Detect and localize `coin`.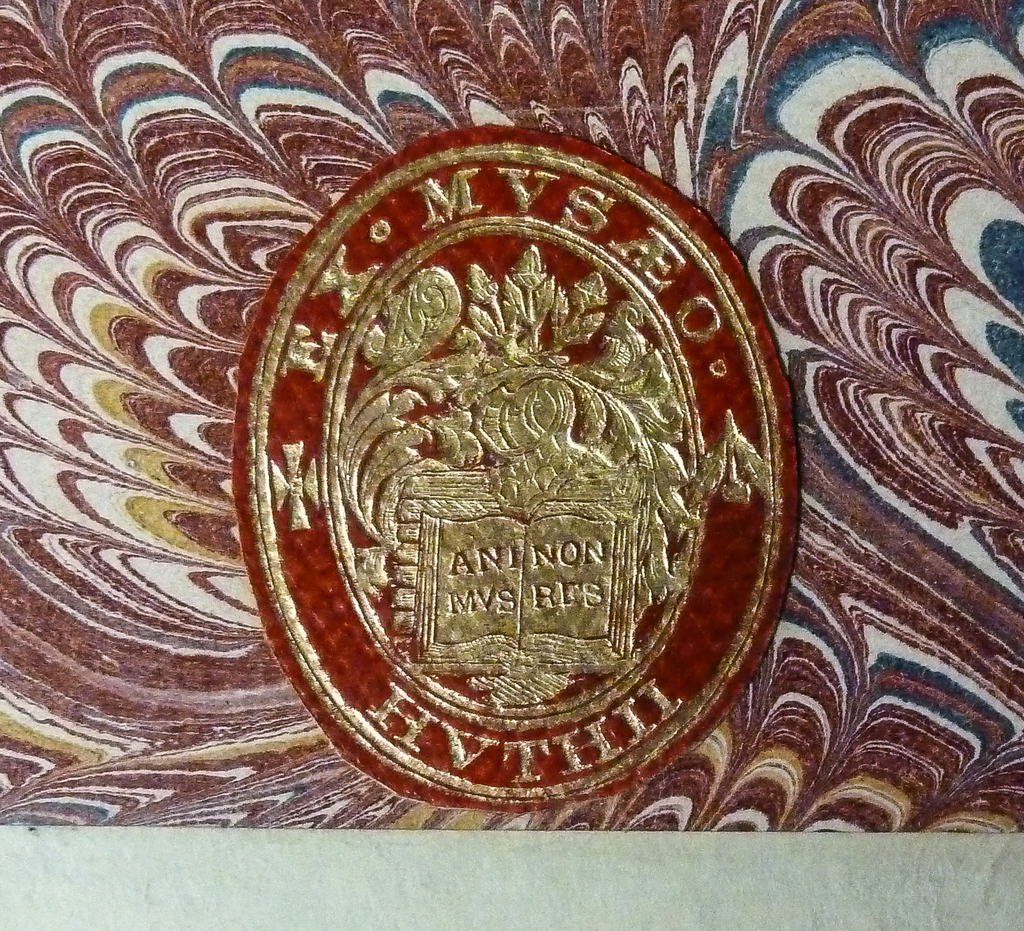
Localized at BBox(224, 122, 804, 824).
